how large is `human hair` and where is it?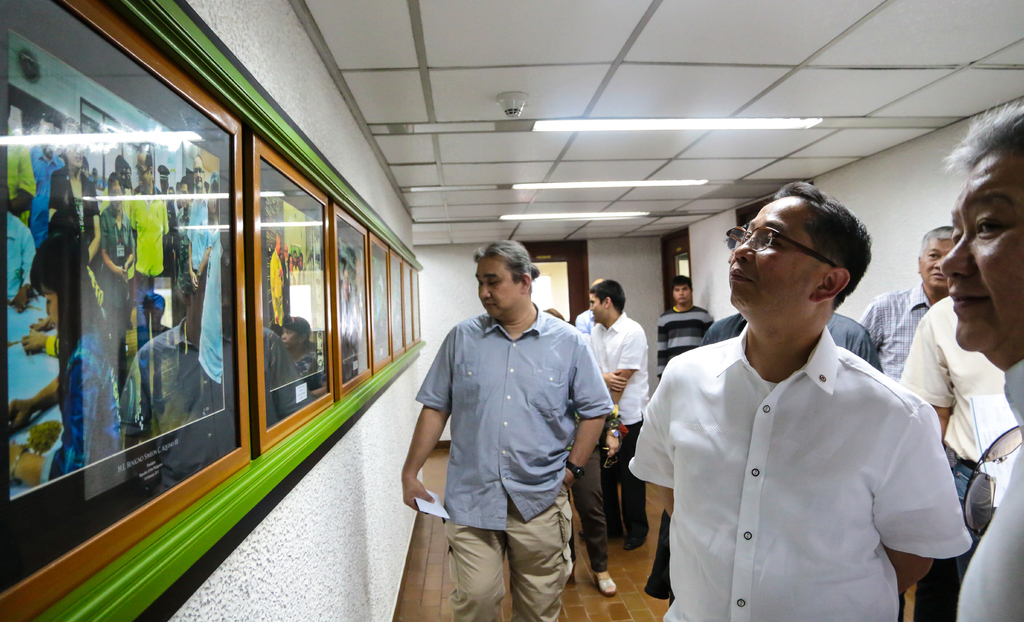
Bounding box: [145, 150, 155, 175].
